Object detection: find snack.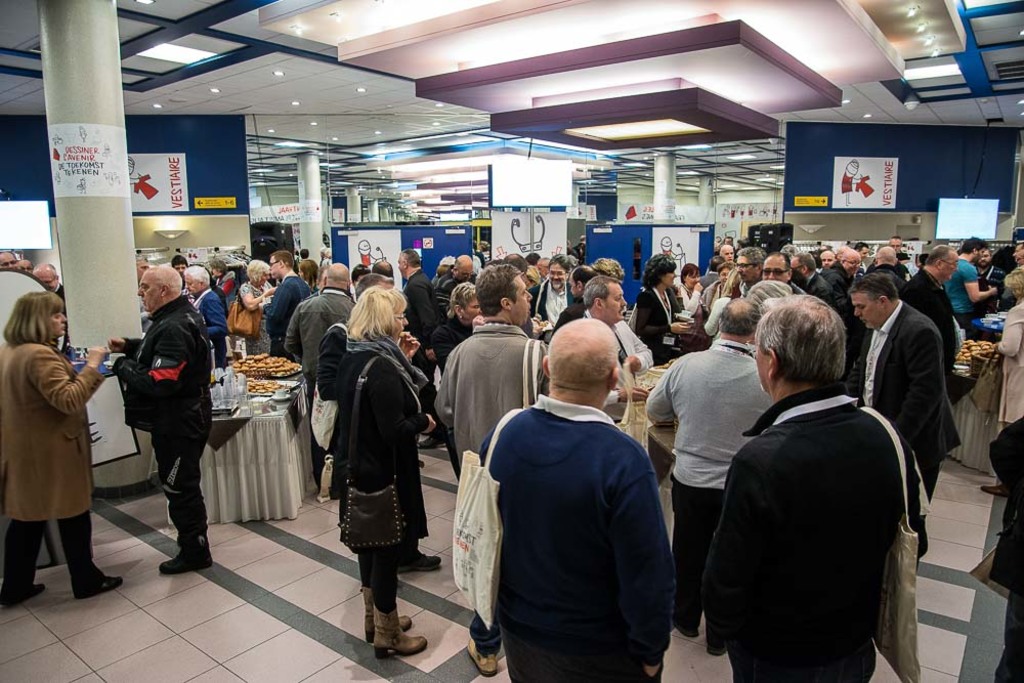
228,352,301,378.
